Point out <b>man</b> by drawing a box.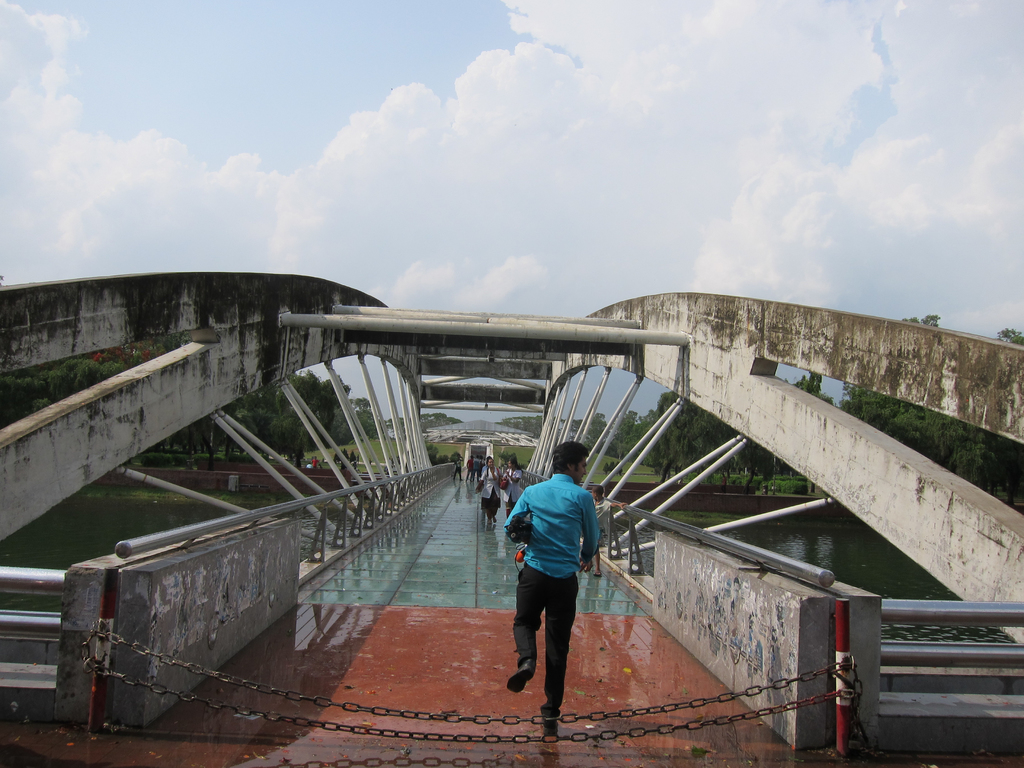
locate(470, 452, 483, 480).
